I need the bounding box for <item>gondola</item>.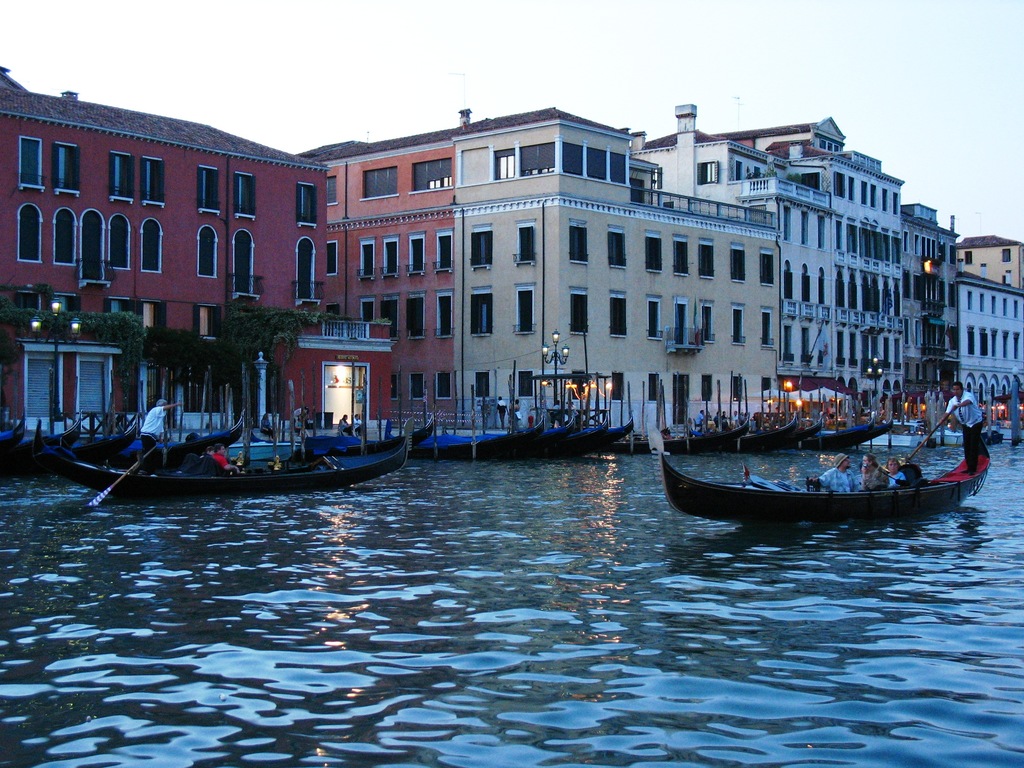
Here it is: bbox=(658, 412, 797, 451).
